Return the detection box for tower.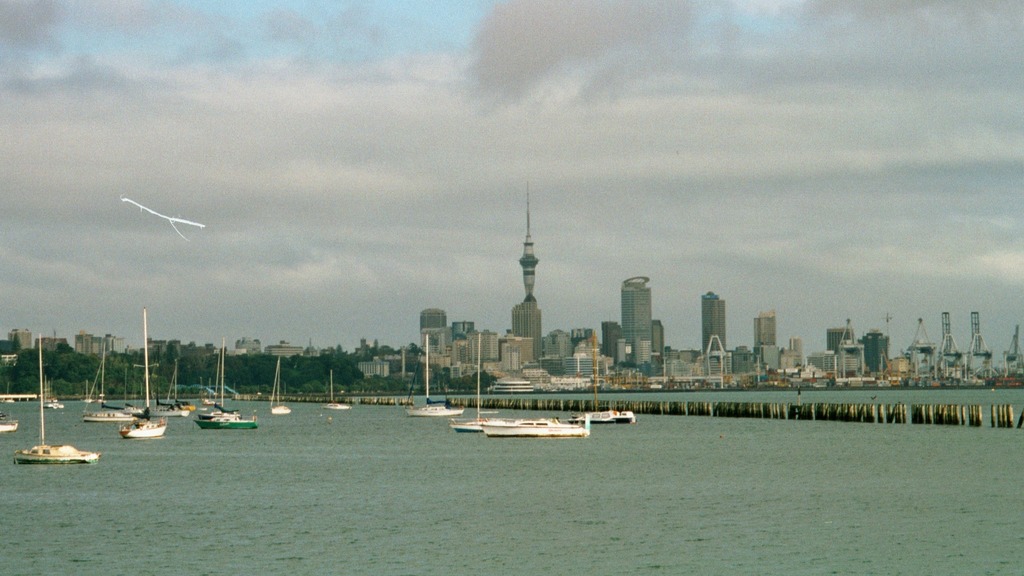
(419,305,447,336).
